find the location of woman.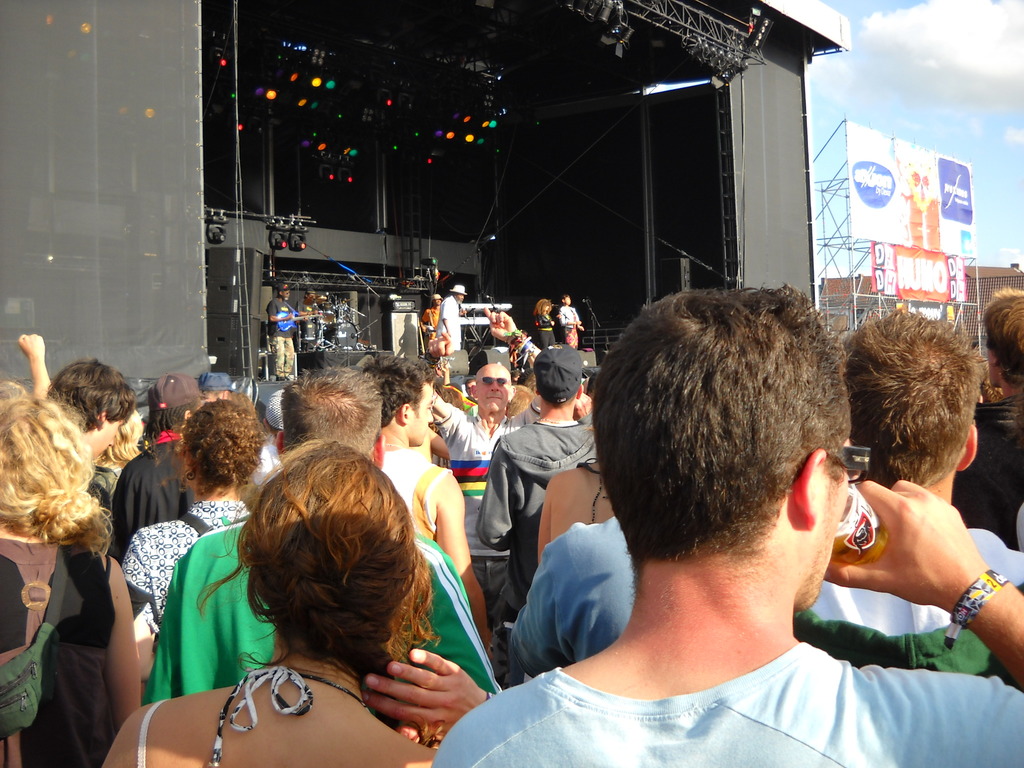
Location: rect(534, 301, 555, 352).
